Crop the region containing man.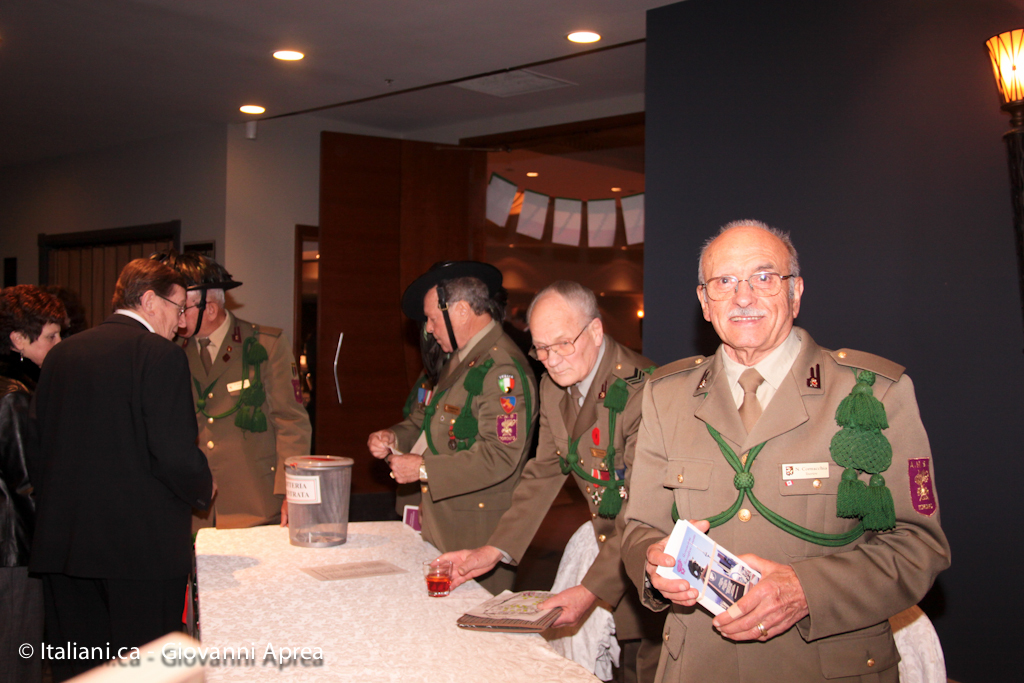
Crop region: {"x1": 621, "y1": 220, "x2": 949, "y2": 682}.
